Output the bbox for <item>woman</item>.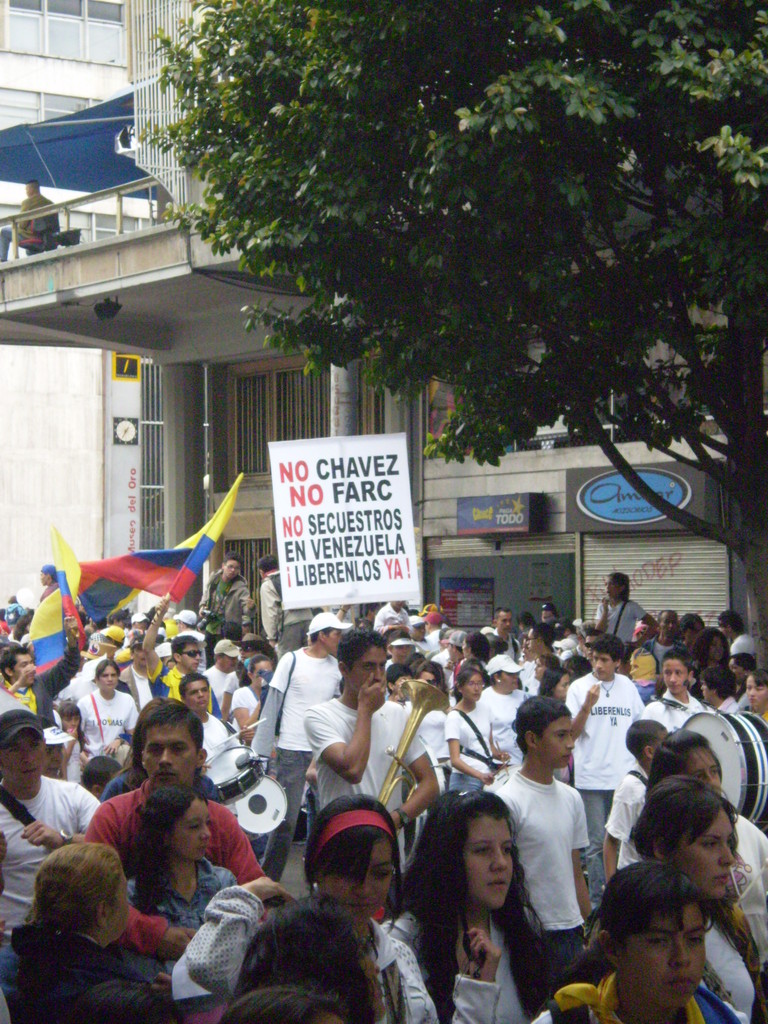
{"x1": 462, "y1": 628, "x2": 490, "y2": 672}.
